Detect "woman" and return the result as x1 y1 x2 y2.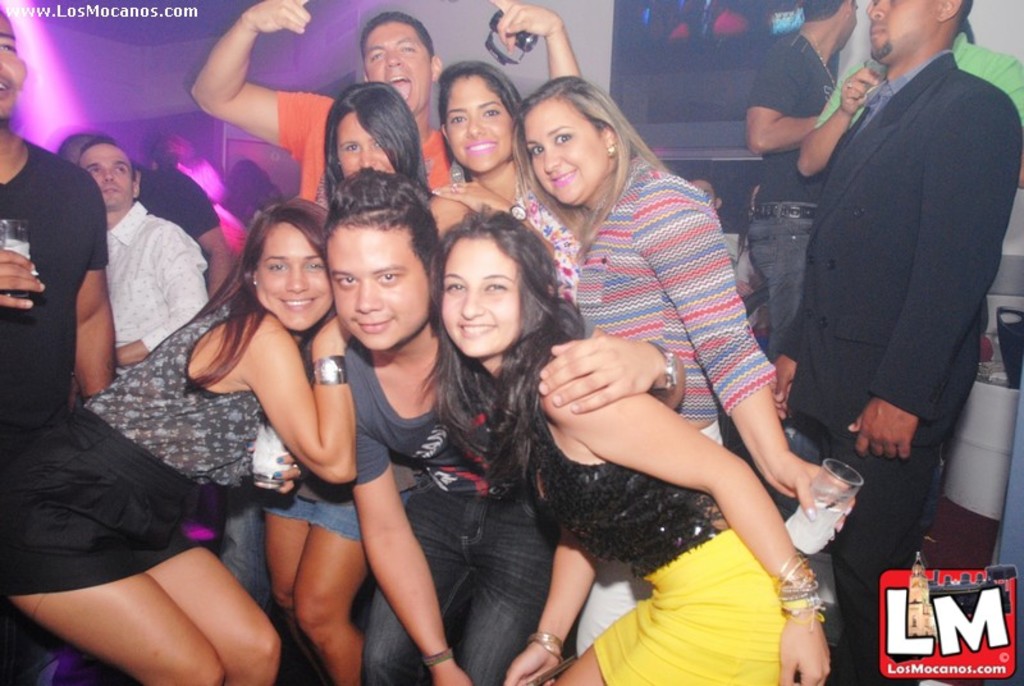
421 202 833 685.
